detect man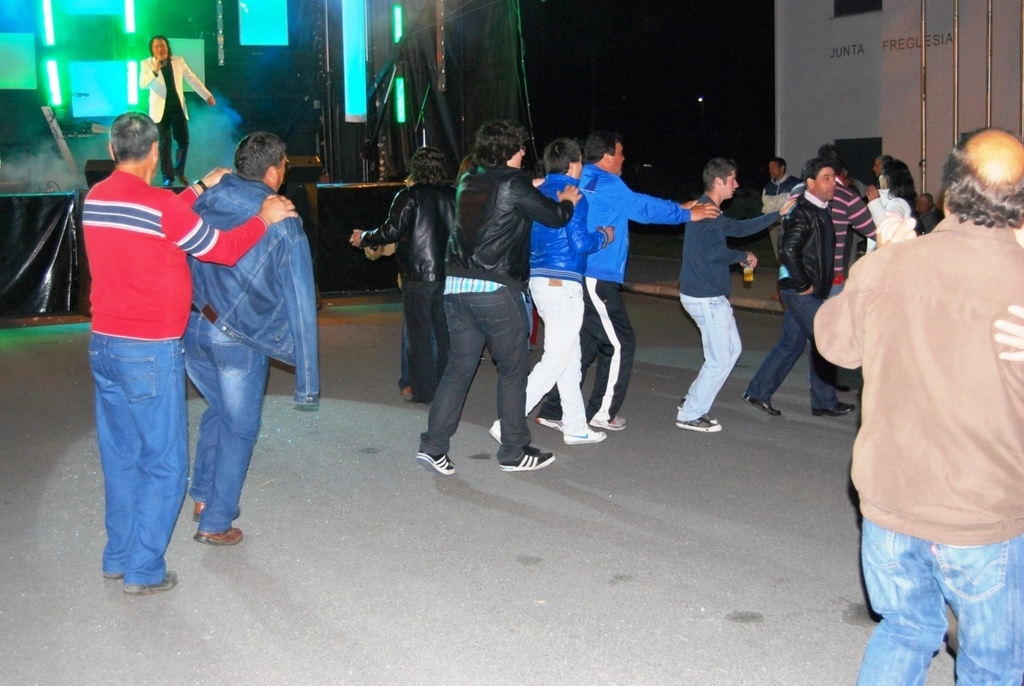
{"left": 779, "top": 144, "right": 874, "bottom": 402}
